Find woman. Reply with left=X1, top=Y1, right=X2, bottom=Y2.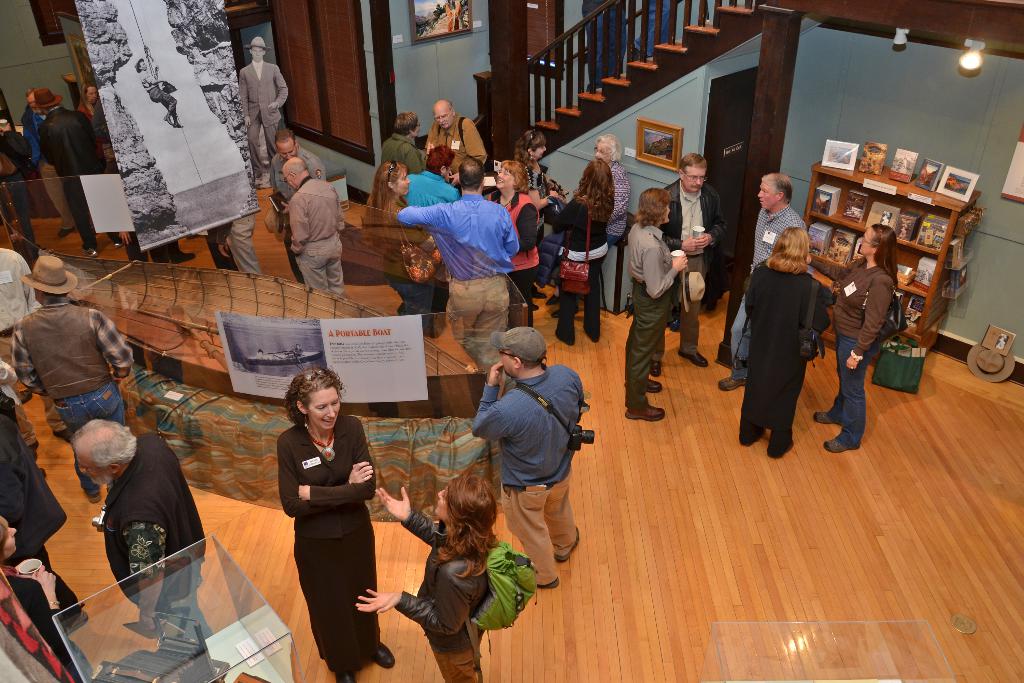
left=0, top=513, right=93, bottom=682.
